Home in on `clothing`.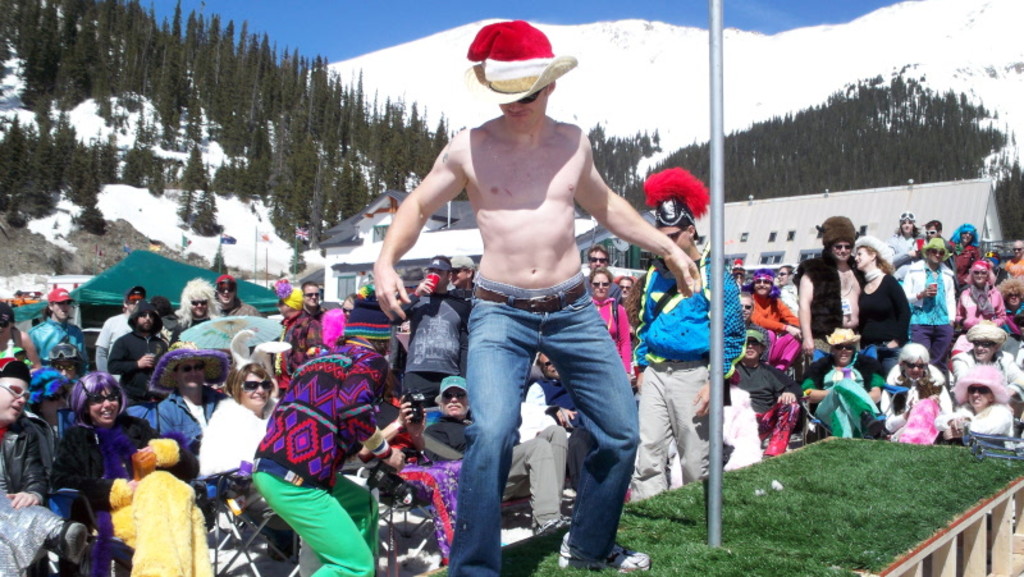
Homed in at box(445, 266, 643, 576).
